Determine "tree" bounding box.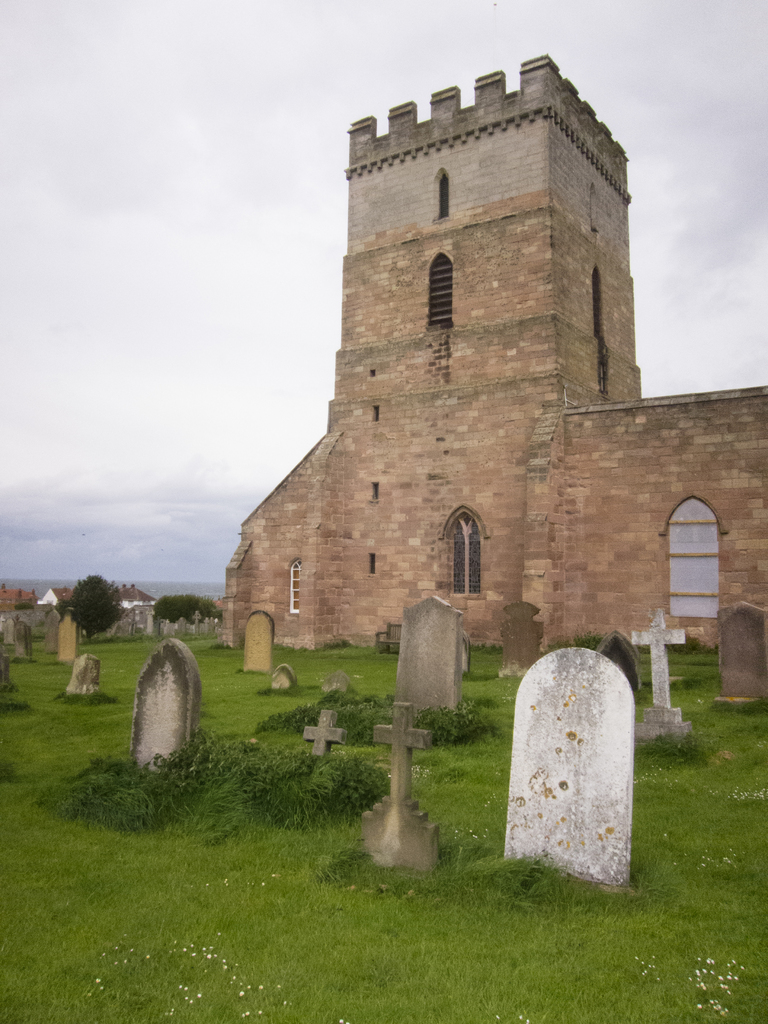
Determined: [53,575,120,643].
